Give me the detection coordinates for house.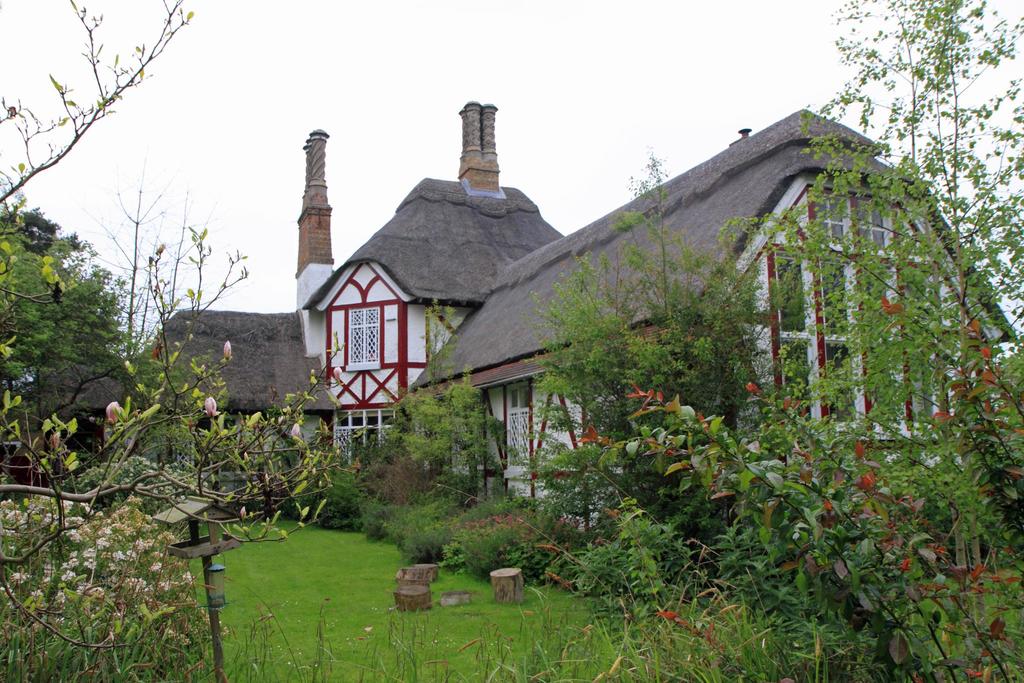
0 317 145 488.
